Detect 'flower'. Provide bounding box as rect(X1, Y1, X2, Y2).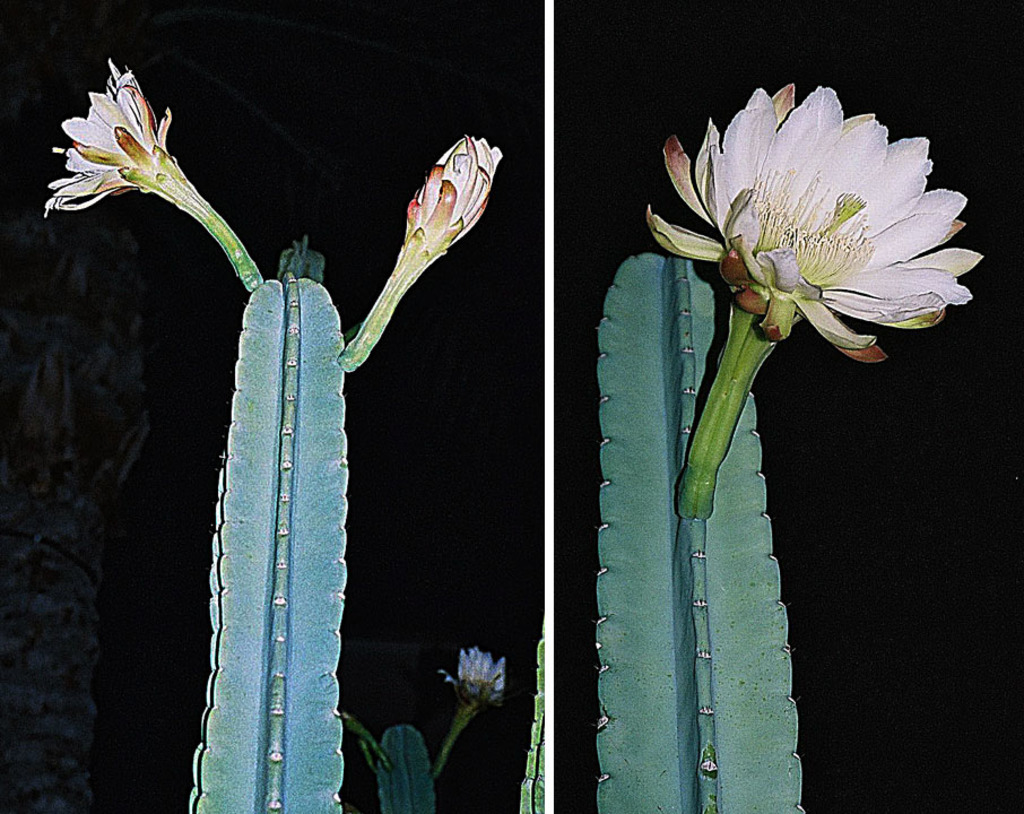
rect(451, 639, 536, 719).
